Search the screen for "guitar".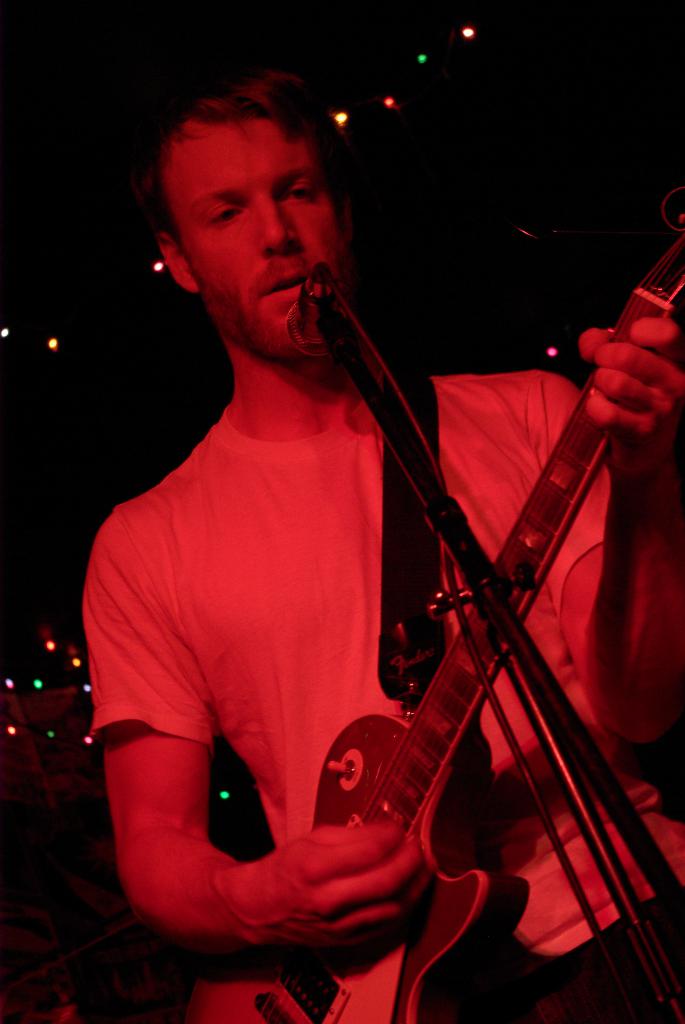
Found at {"x1": 139, "y1": 280, "x2": 672, "y2": 1016}.
